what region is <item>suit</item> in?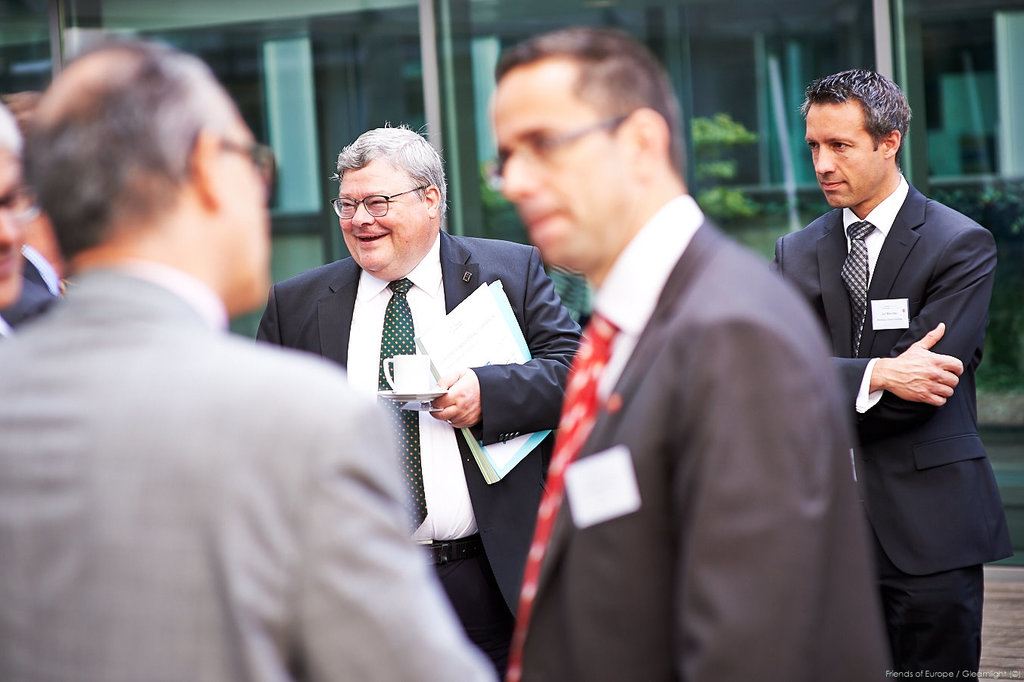
509,193,894,680.
